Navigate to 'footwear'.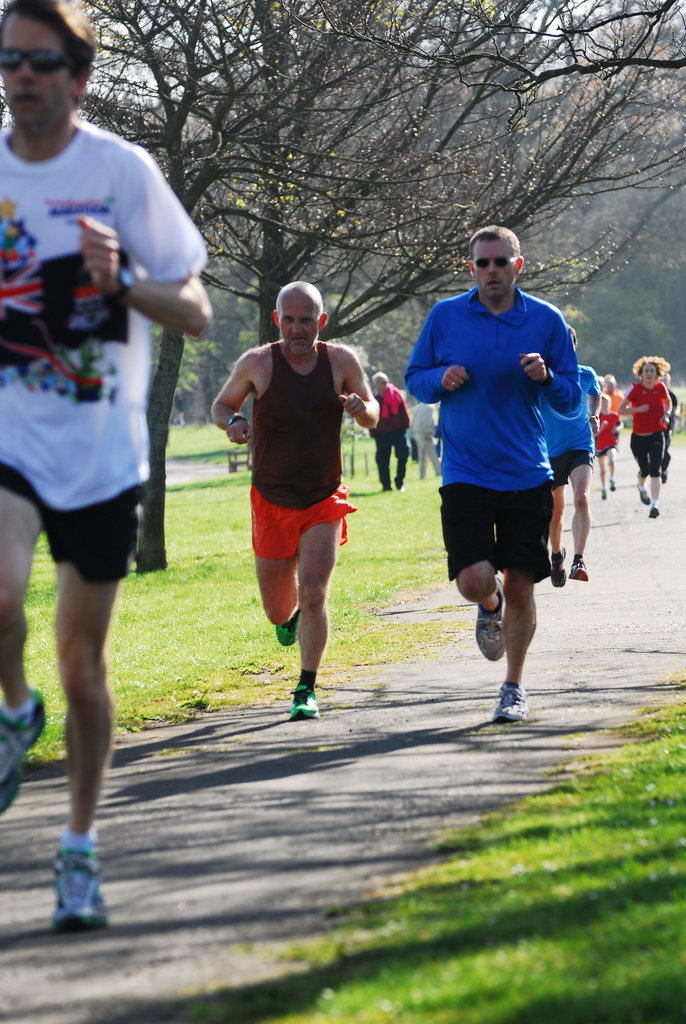
Navigation target: 607 476 616 492.
